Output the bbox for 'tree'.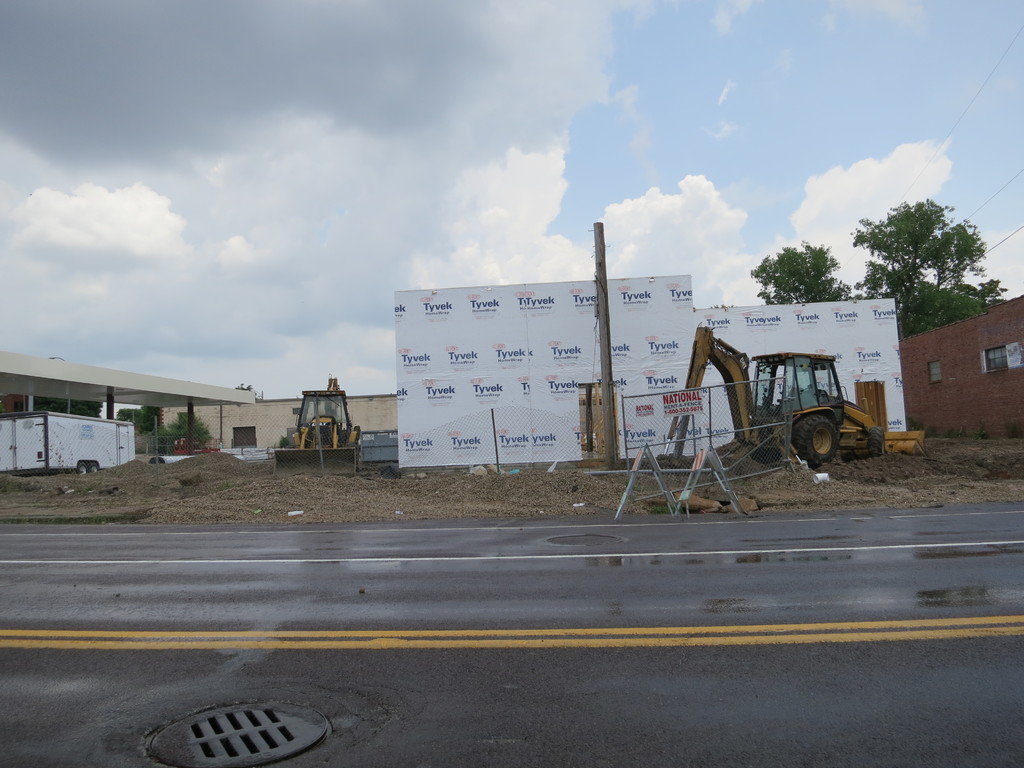
select_region(113, 407, 165, 428).
